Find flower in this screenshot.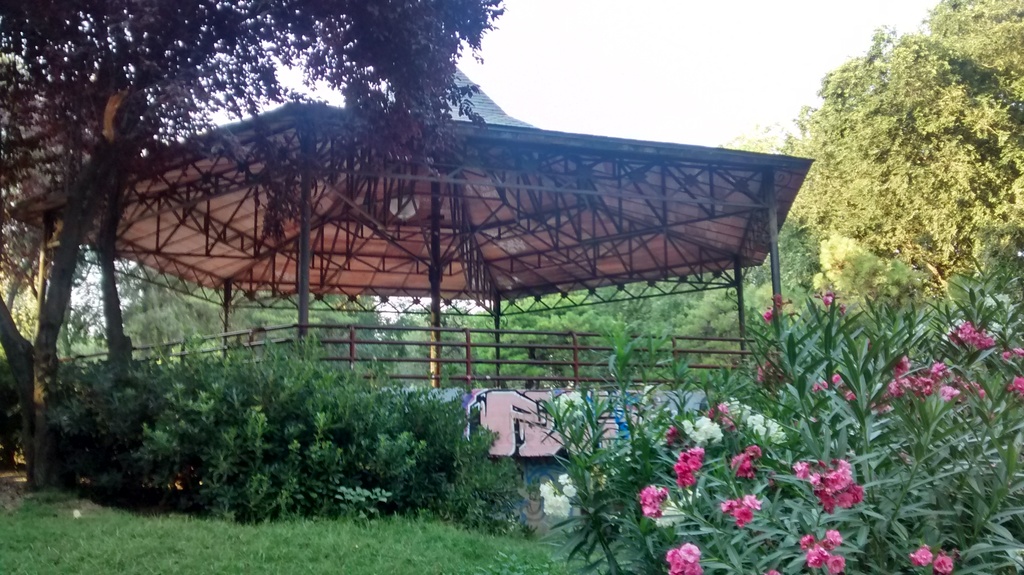
The bounding box for flower is <bbox>1011, 377, 1023, 396</bbox>.
